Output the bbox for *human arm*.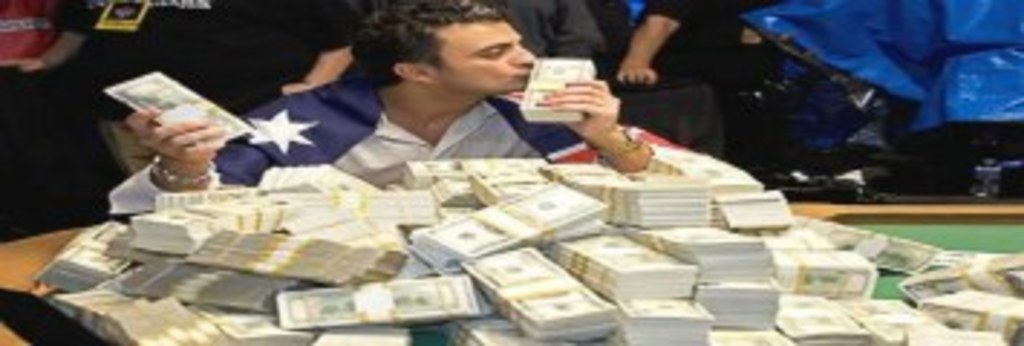
513 58 684 187.
